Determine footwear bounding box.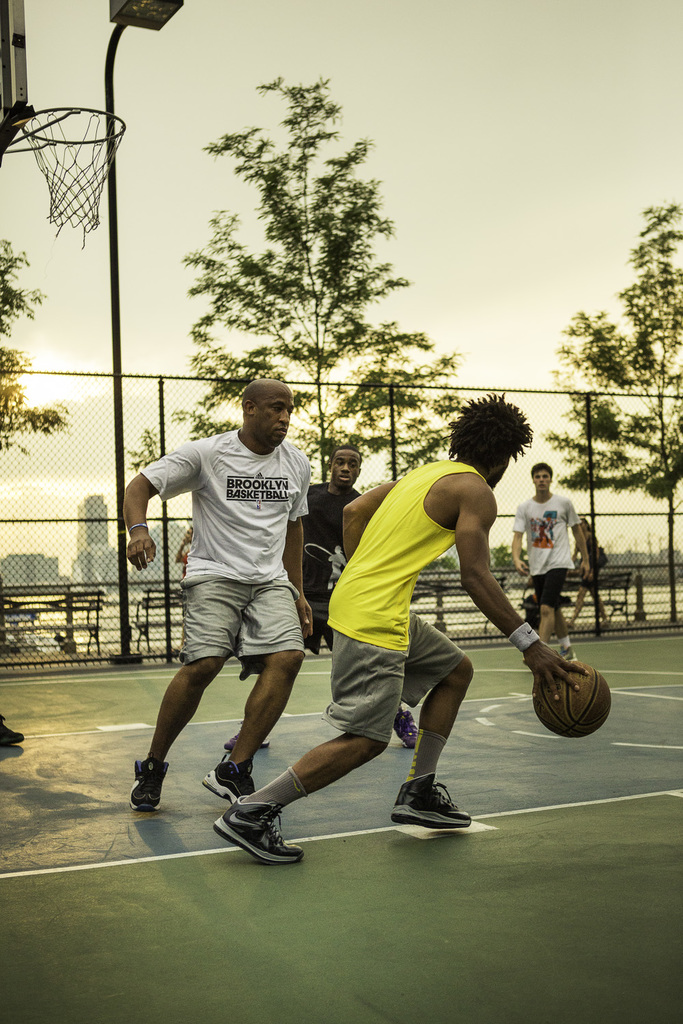
Determined: 561/638/579/663.
